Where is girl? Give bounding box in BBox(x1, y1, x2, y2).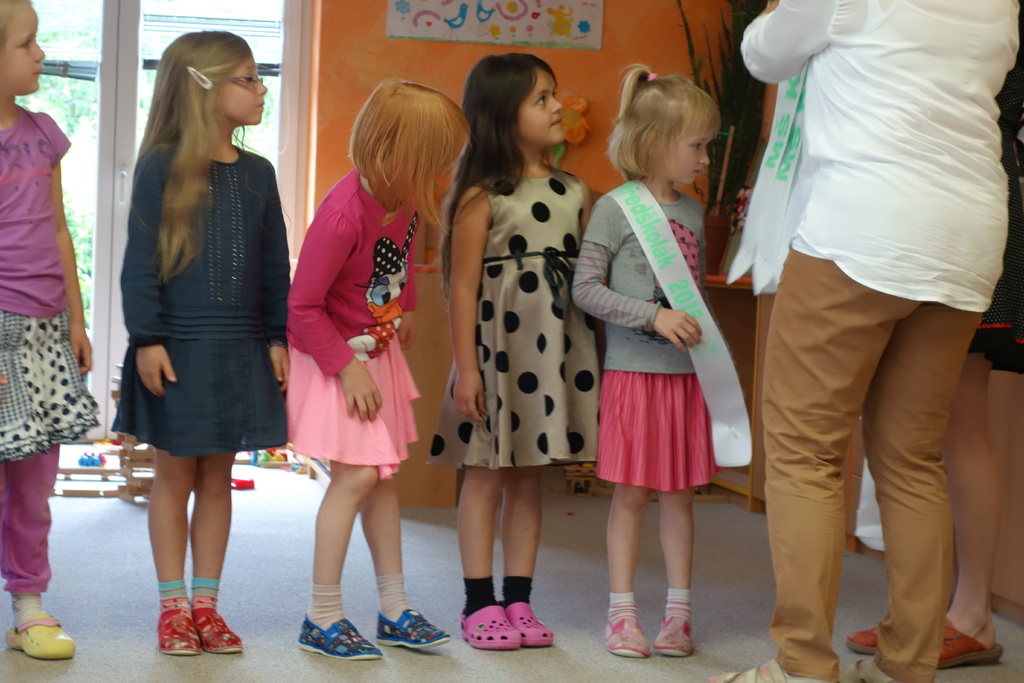
BBox(570, 63, 721, 654).
